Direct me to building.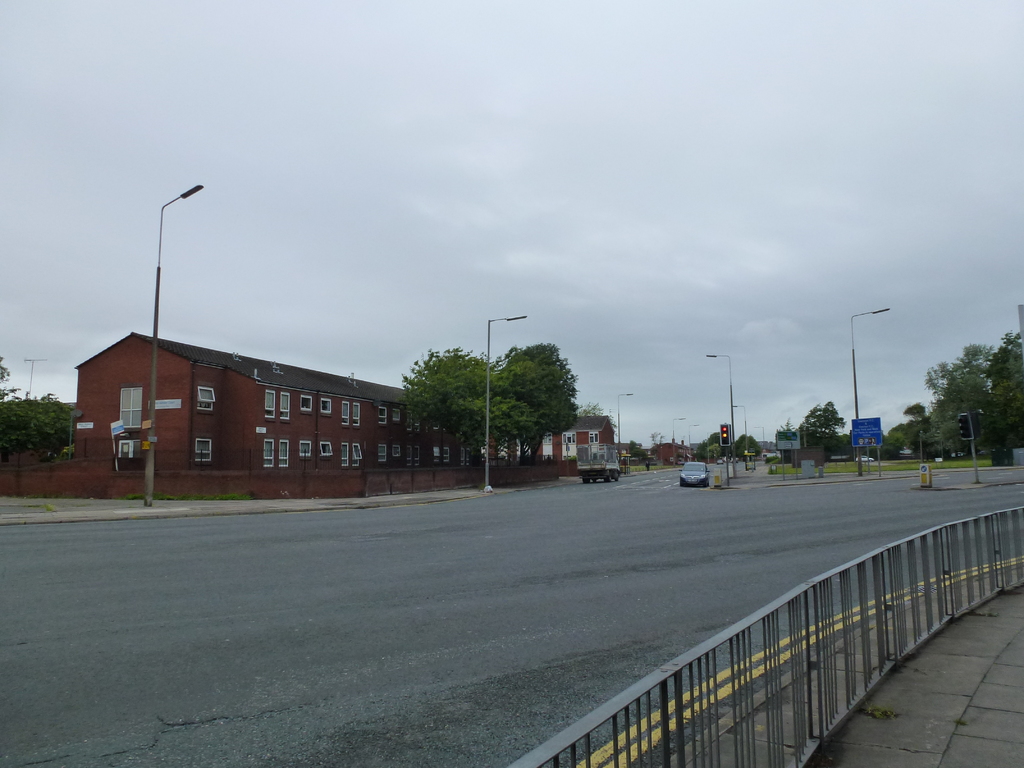
Direction: [76,332,619,474].
